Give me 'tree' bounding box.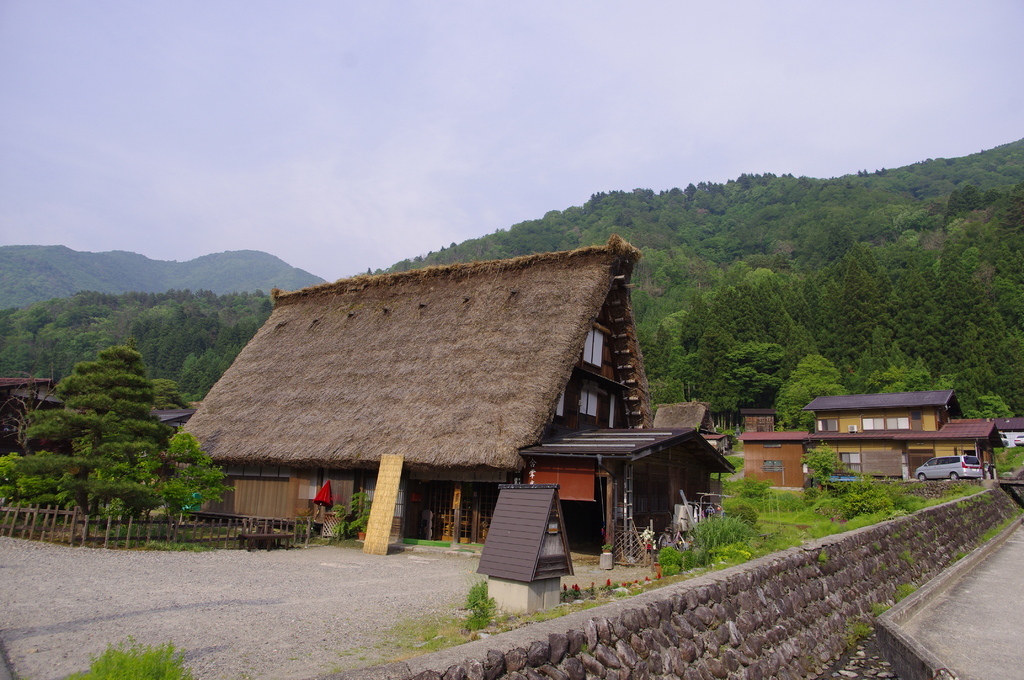
33:360:170:540.
